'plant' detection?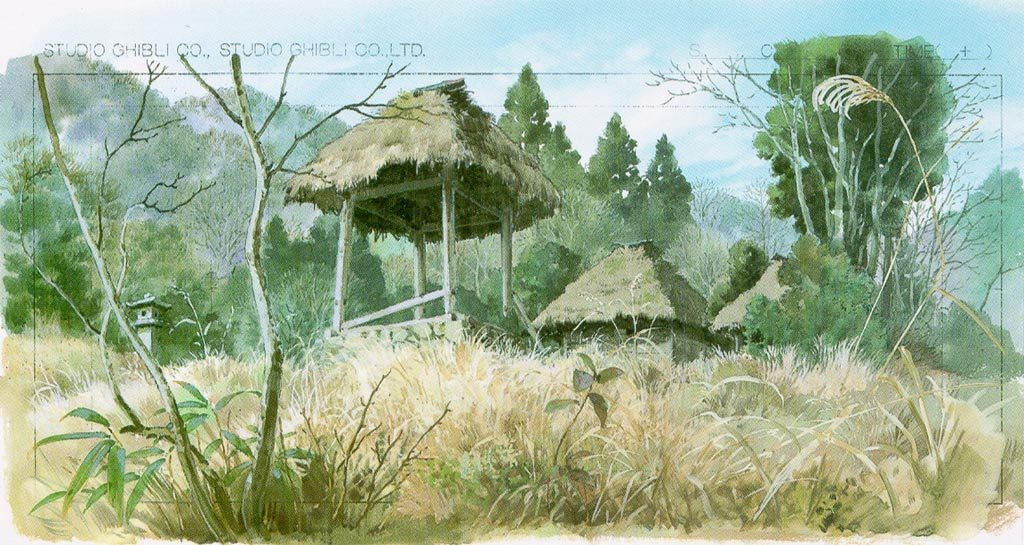
<box>543,351,628,464</box>
